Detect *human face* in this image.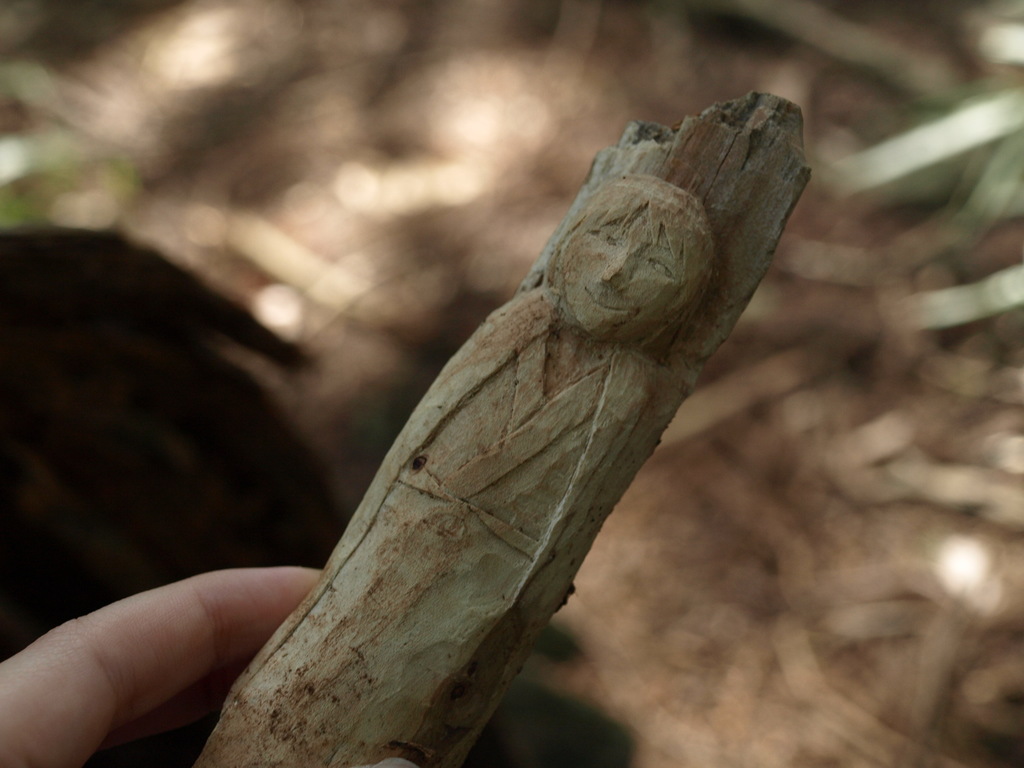
Detection: (557,208,682,333).
